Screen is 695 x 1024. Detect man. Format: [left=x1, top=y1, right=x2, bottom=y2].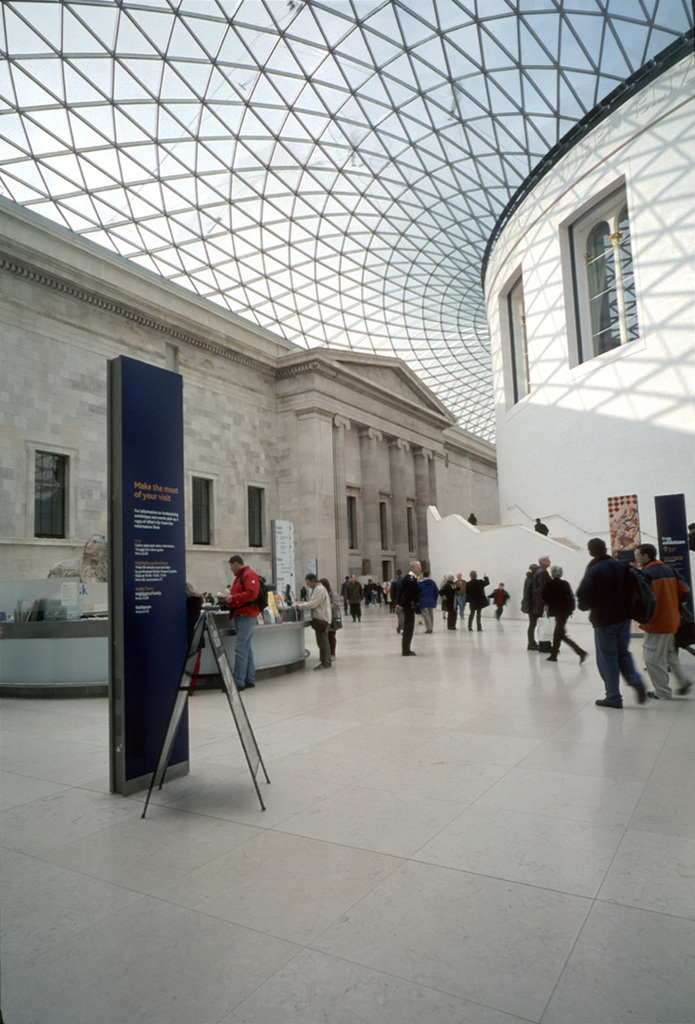
[left=292, top=573, right=336, bottom=678].
